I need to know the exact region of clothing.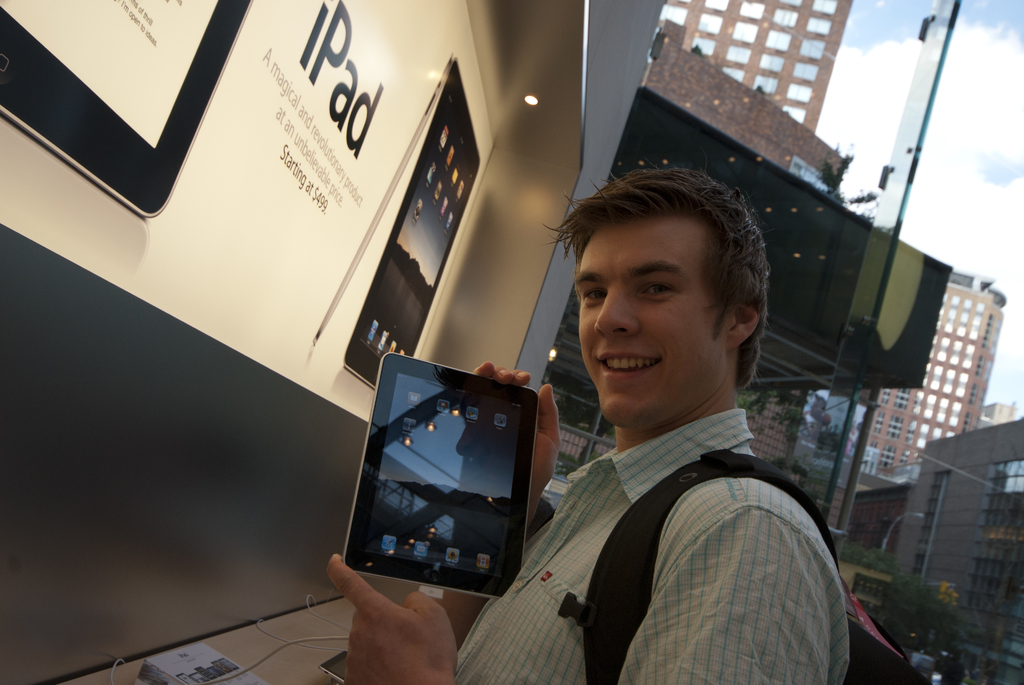
Region: box=[451, 406, 854, 684].
